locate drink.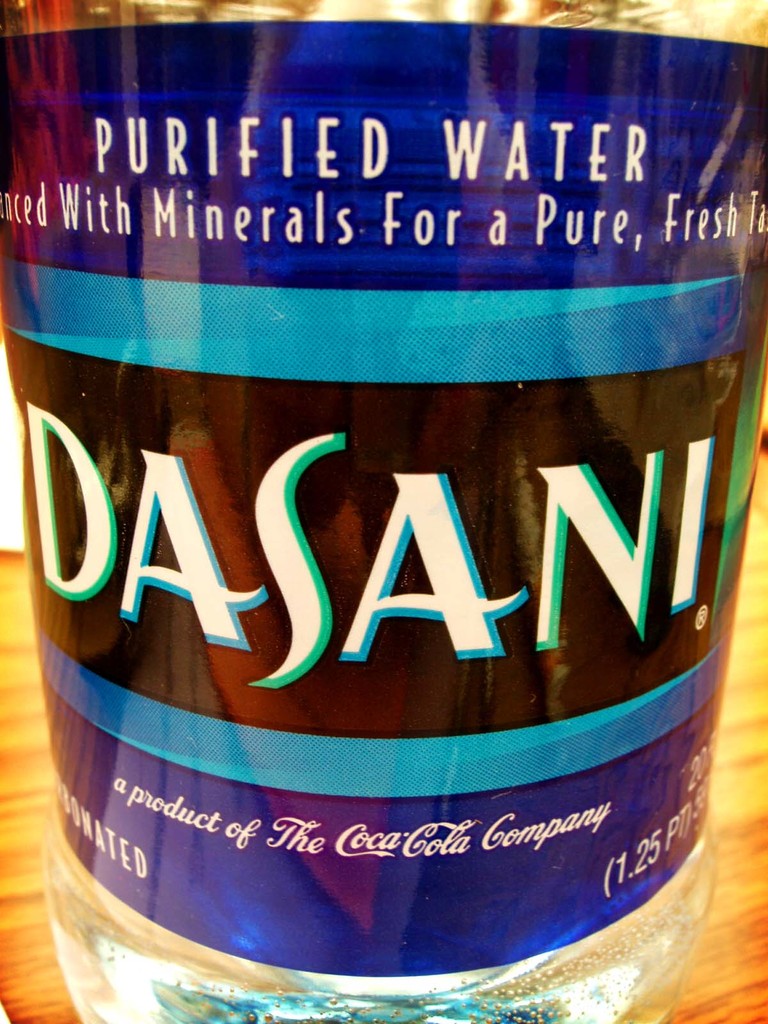
Bounding box: bbox(13, 15, 746, 1023).
